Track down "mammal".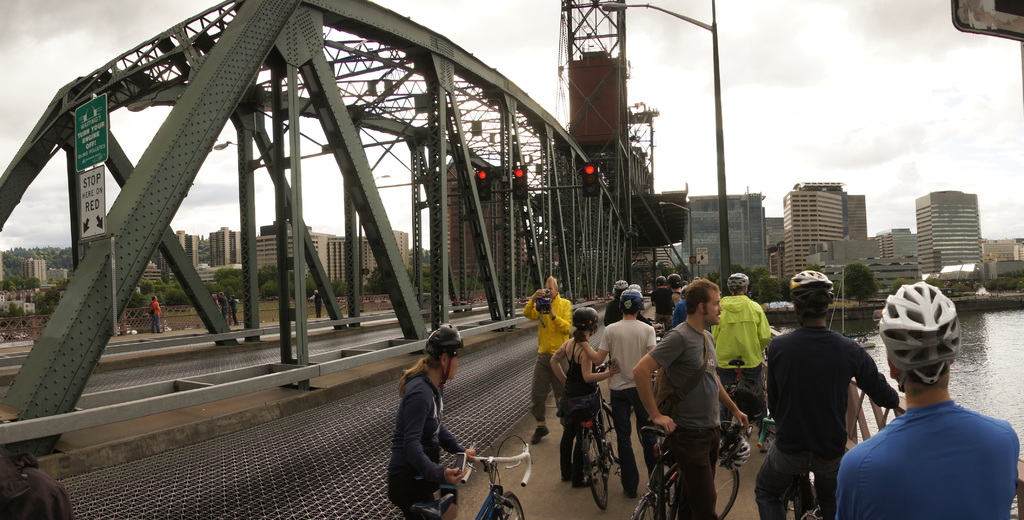
Tracked to detection(605, 280, 628, 324).
